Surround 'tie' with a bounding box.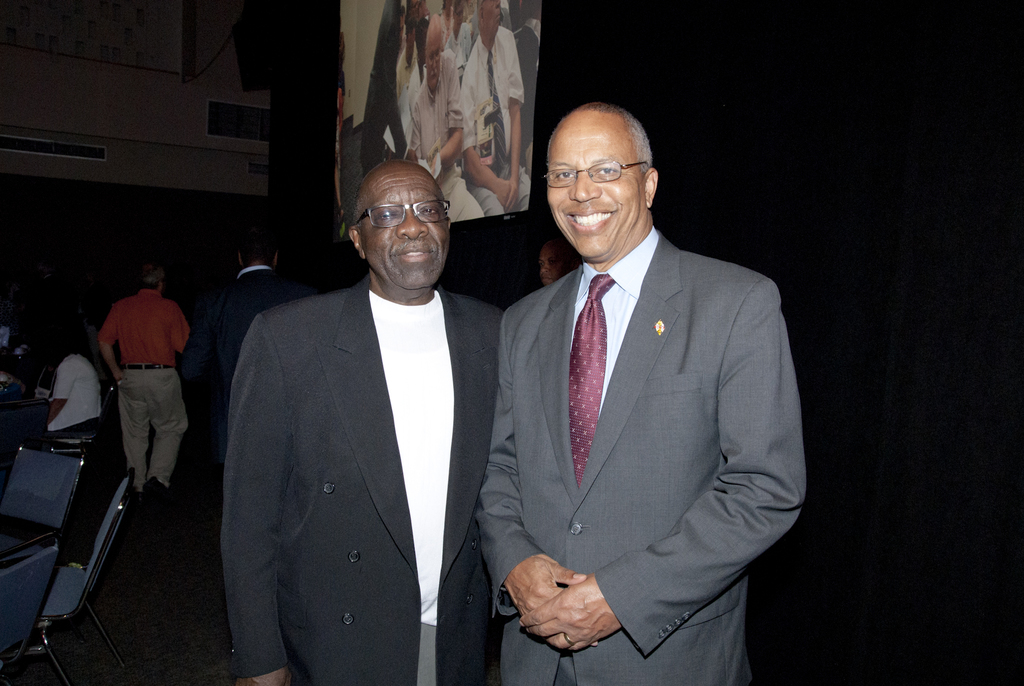
566:274:611:487.
